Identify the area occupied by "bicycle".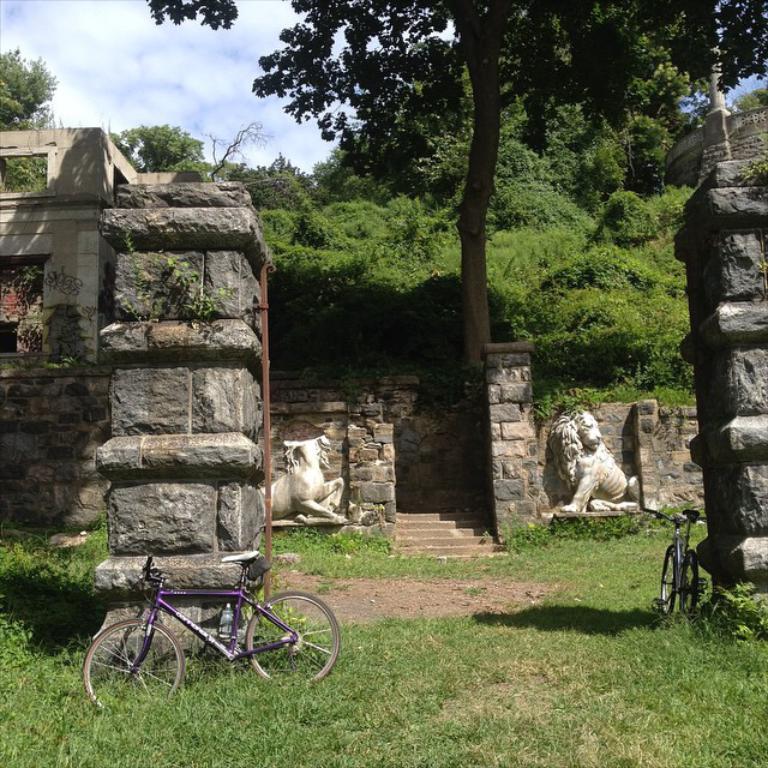
Area: (56, 563, 341, 719).
